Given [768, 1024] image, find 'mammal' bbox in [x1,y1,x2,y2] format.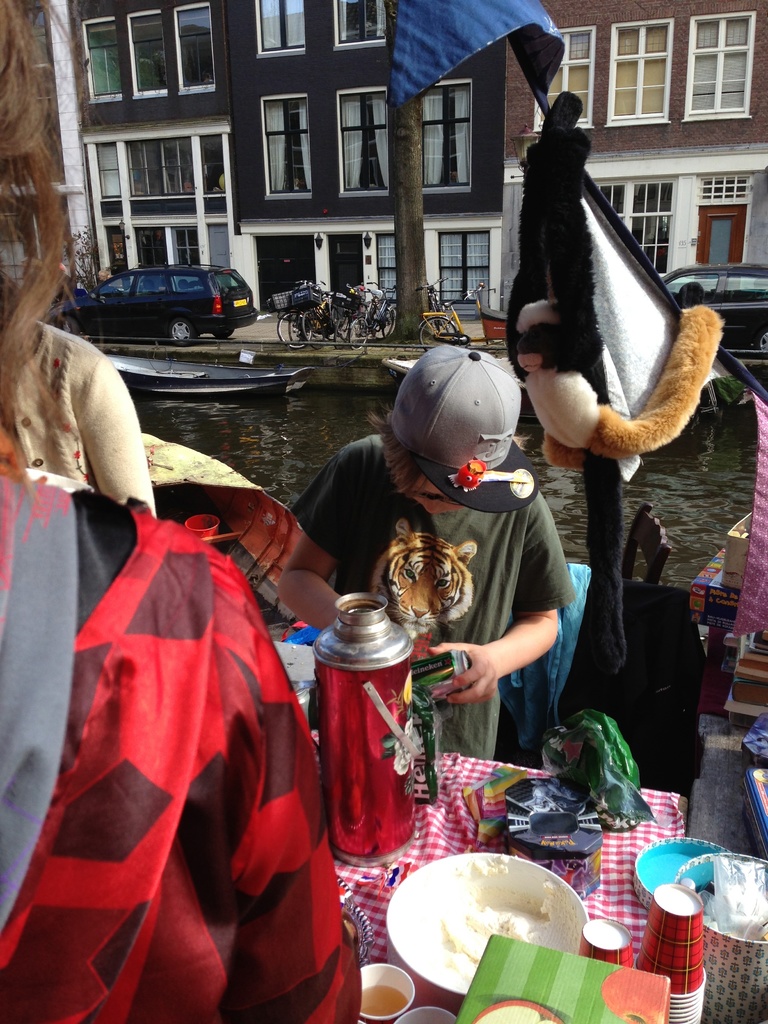
[503,84,723,680].
